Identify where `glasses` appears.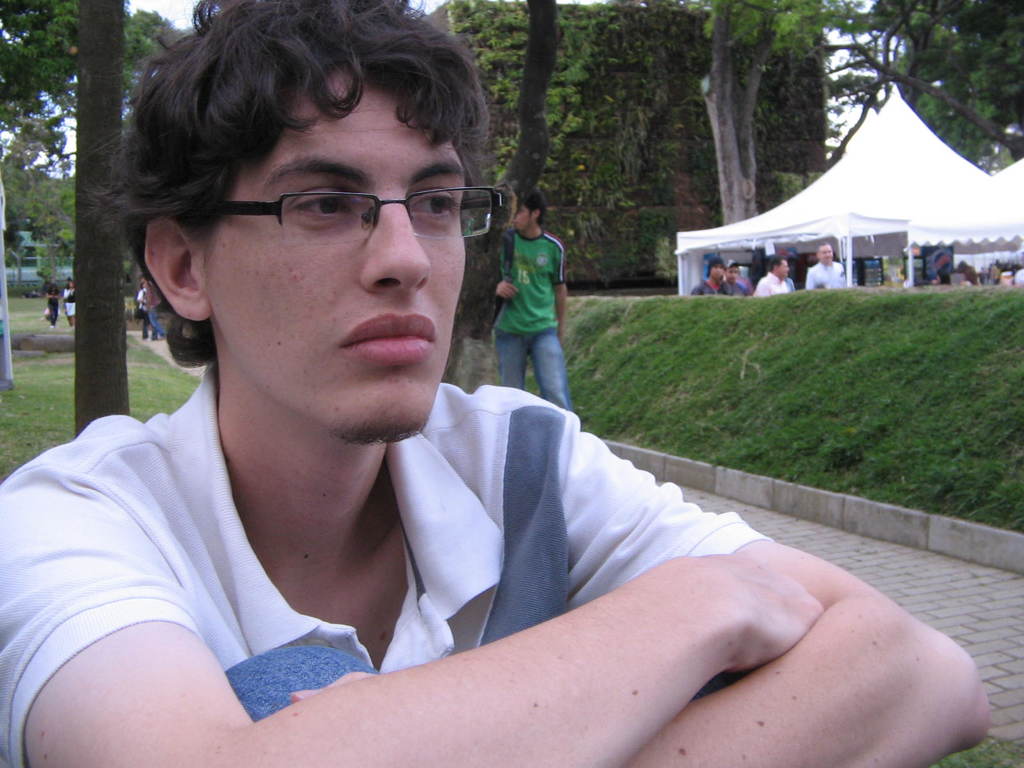
Appears at region(215, 185, 504, 248).
